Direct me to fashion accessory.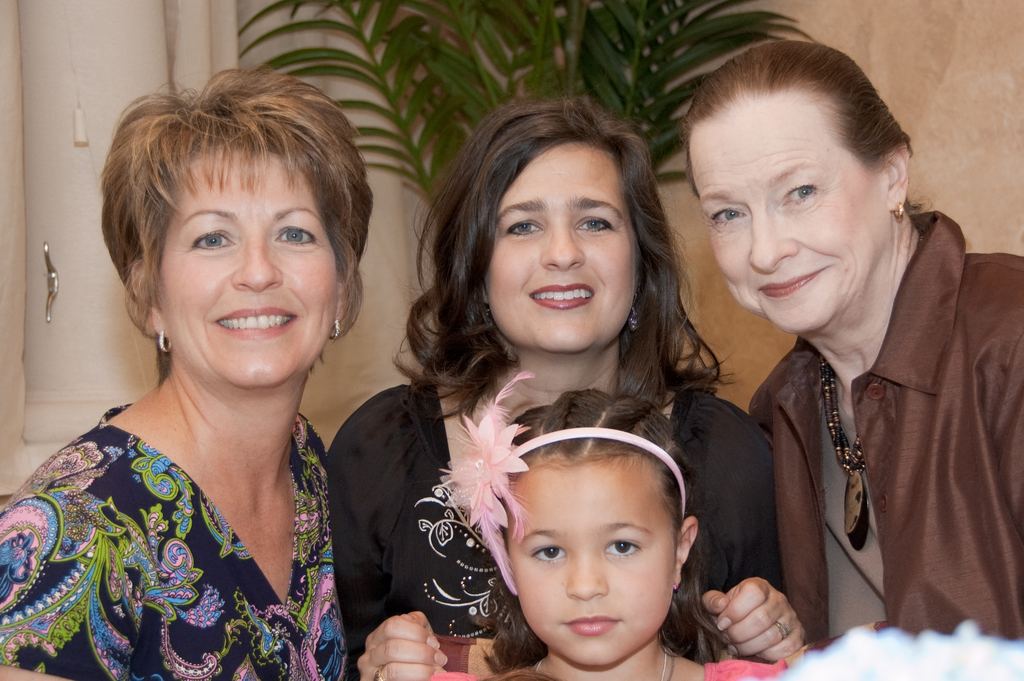
Direction: {"x1": 329, "y1": 320, "x2": 340, "y2": 341}.
